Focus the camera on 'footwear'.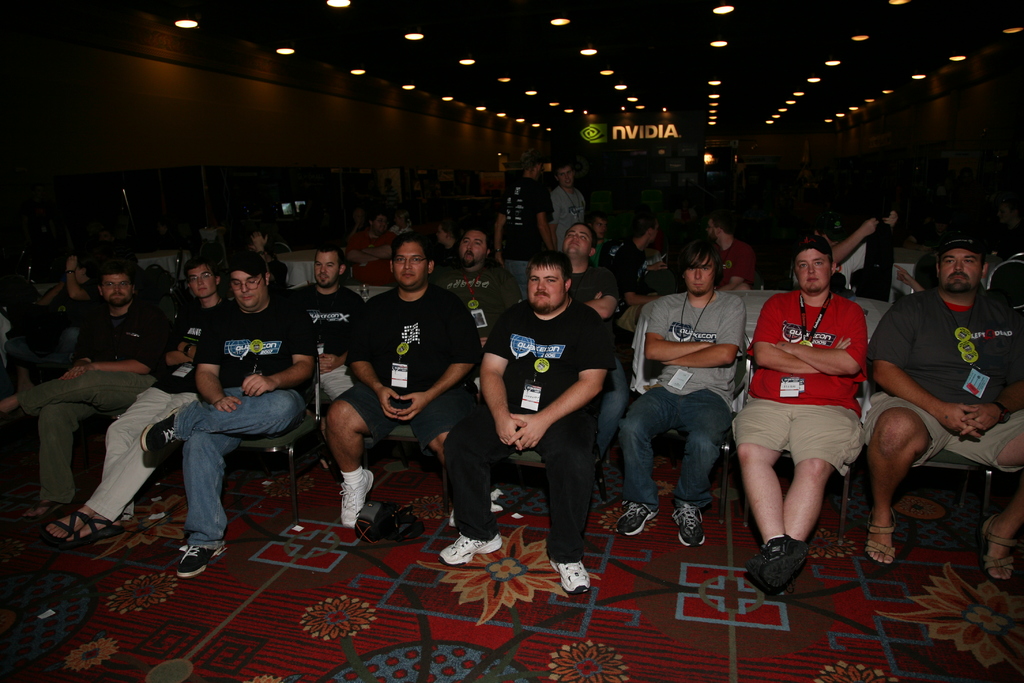
Focus region: bbox=[140, 407, 178, 454].
